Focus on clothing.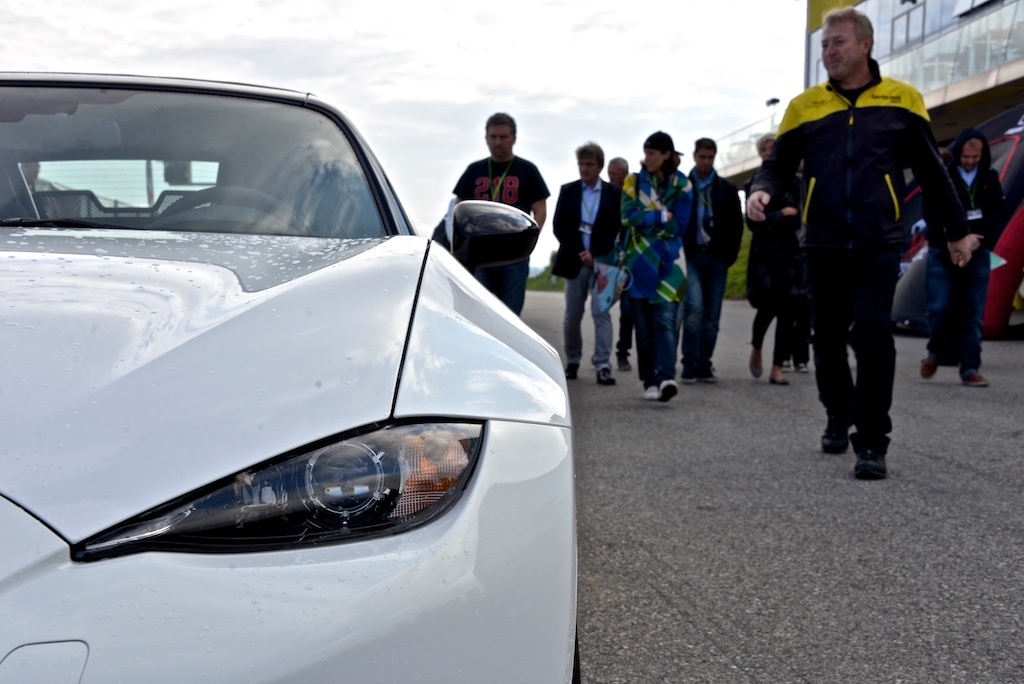
Focused at <region>682, 165, 755, 385</region>.
